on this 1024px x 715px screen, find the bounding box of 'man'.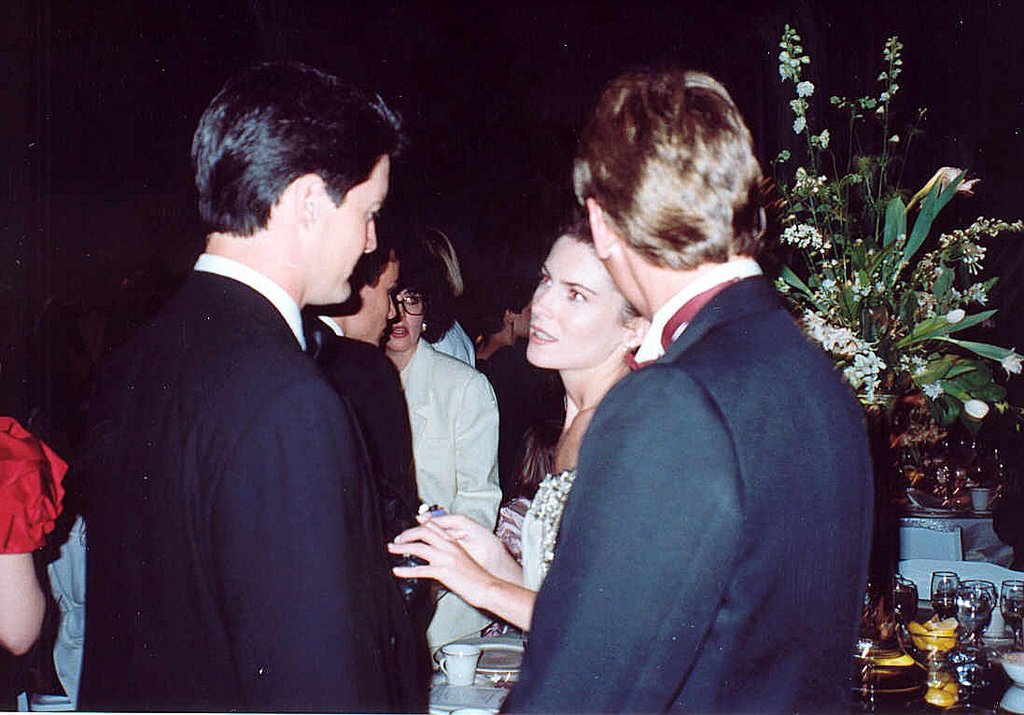
Bounding box: {"x1": 499, "y1": 69, "x2": 877, "y2": 714}.
